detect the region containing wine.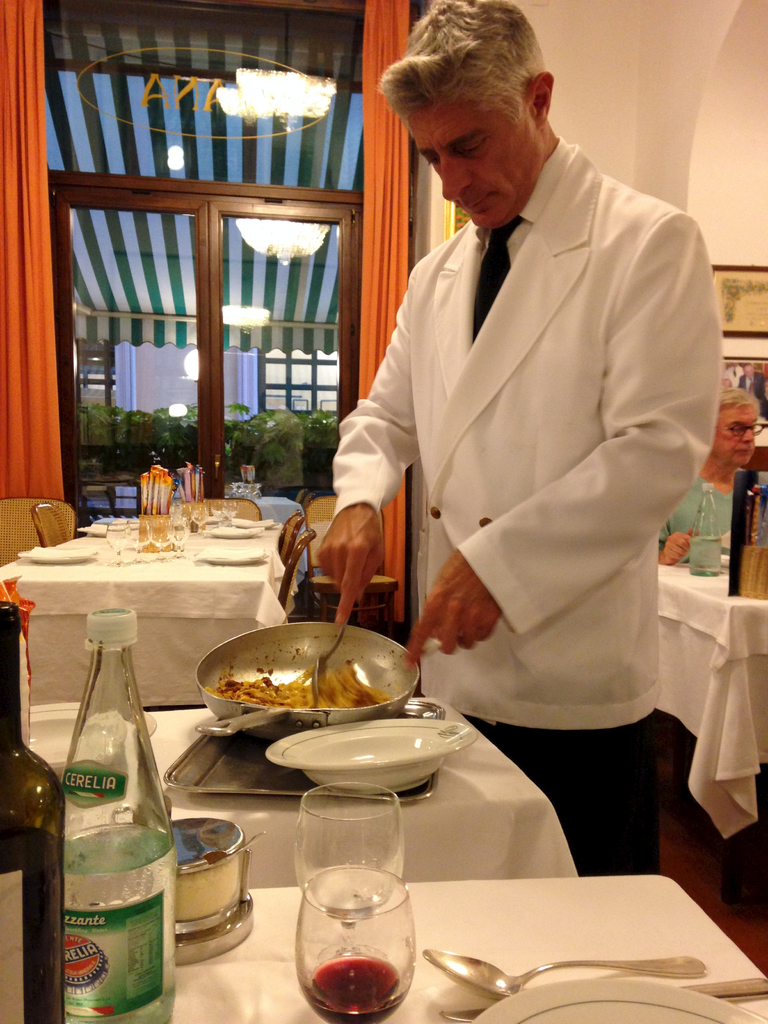
bbox=[311, 954, 403, 1019].
